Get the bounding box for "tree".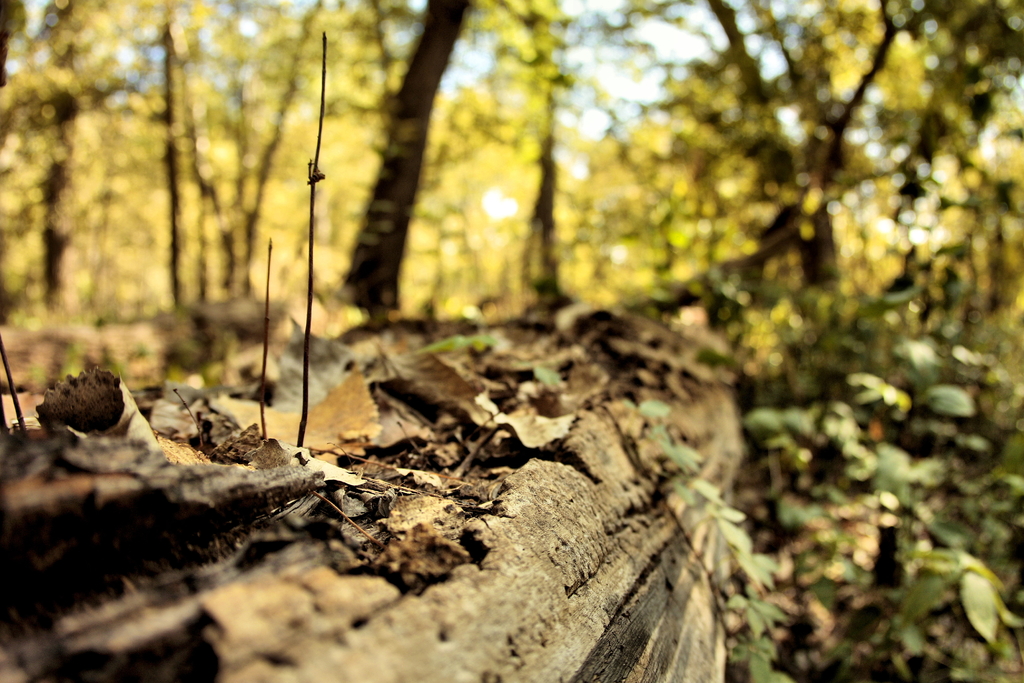
Rect(0, 0, 129, 308).
